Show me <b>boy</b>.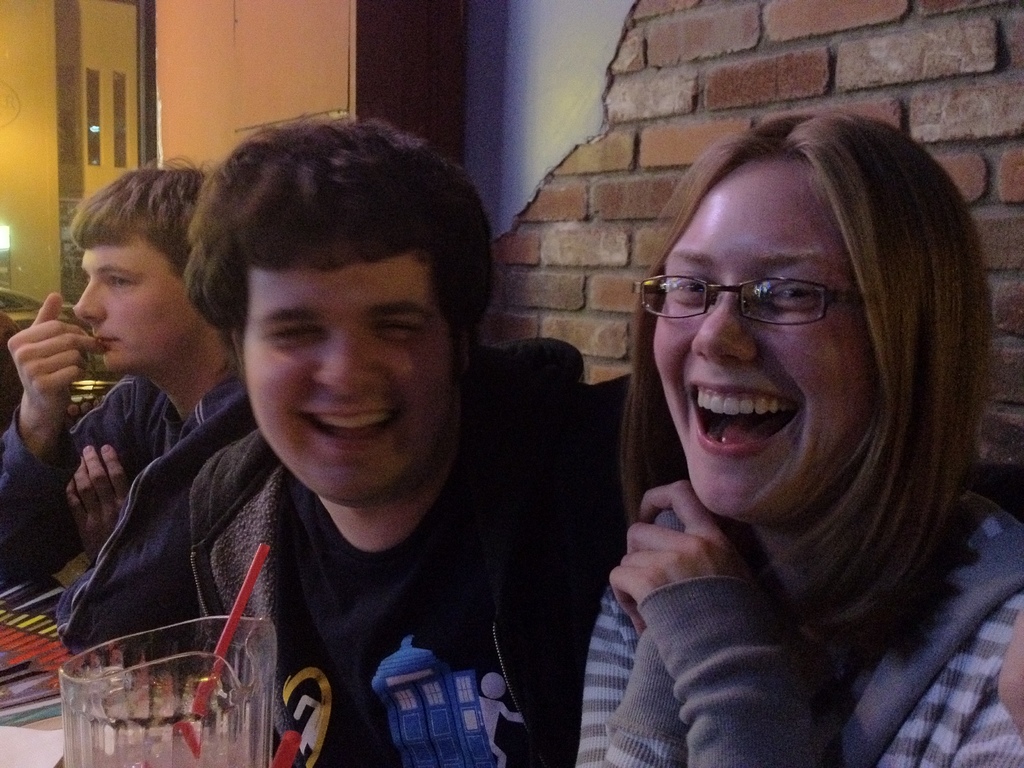
<b>boy</b> is here: detection(0, 164, 282, 696).
